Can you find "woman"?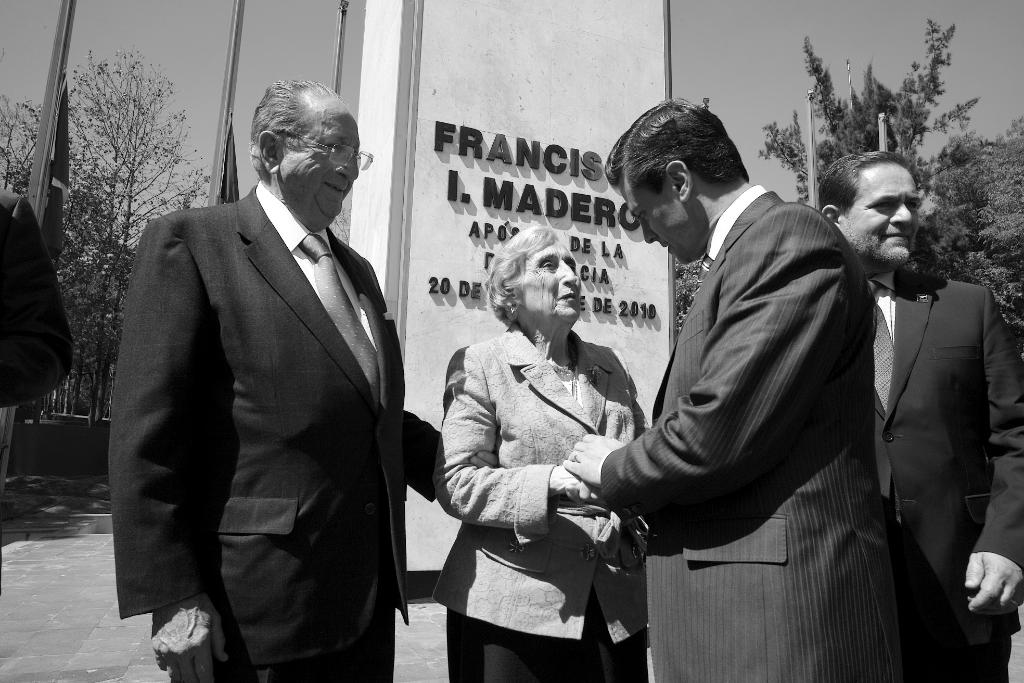
Yes, bounding box: Rect(435, 226, 655, 682).
